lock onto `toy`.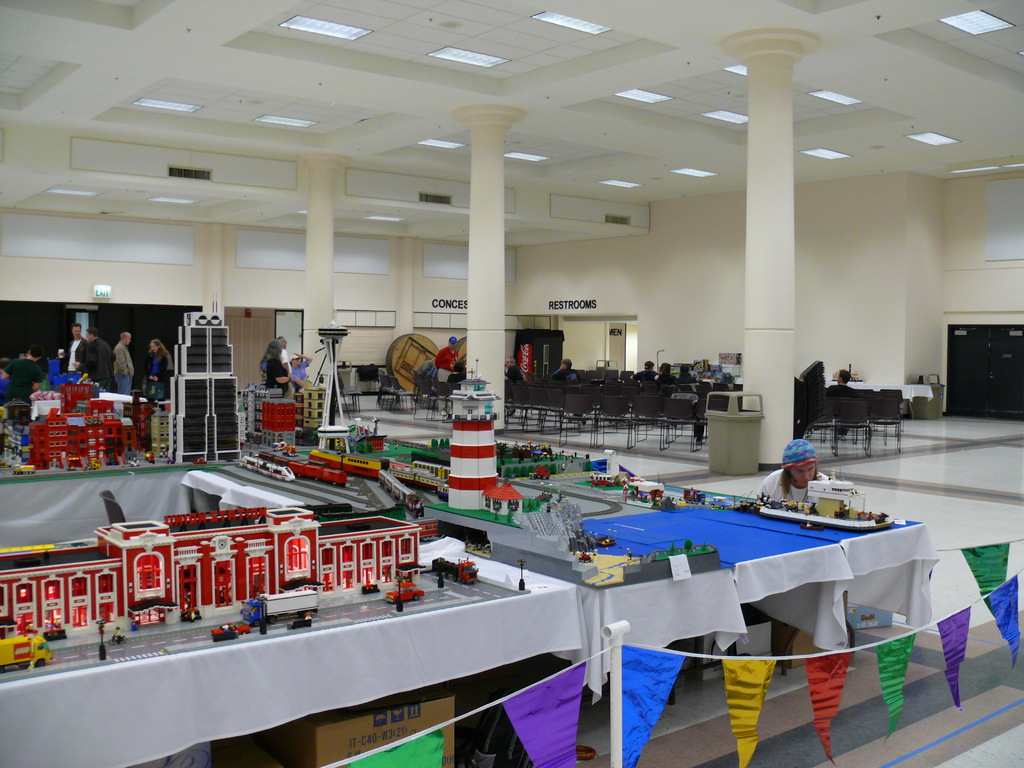
Locked: rect(0, 309, 215, 479).
